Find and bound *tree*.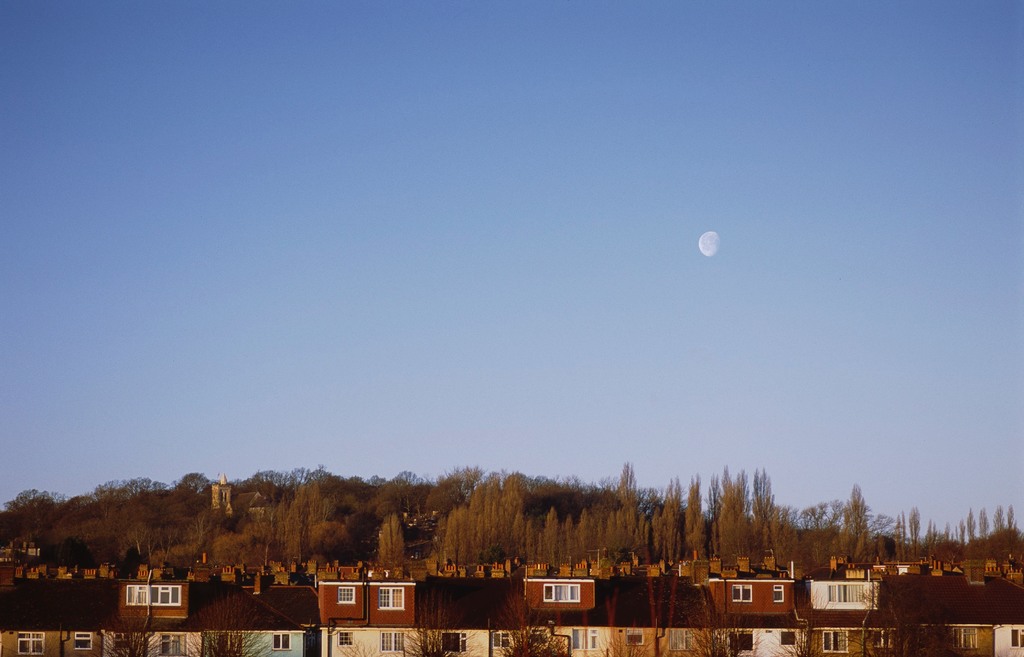
Bound: select_region(94, 613, 168, 656).
